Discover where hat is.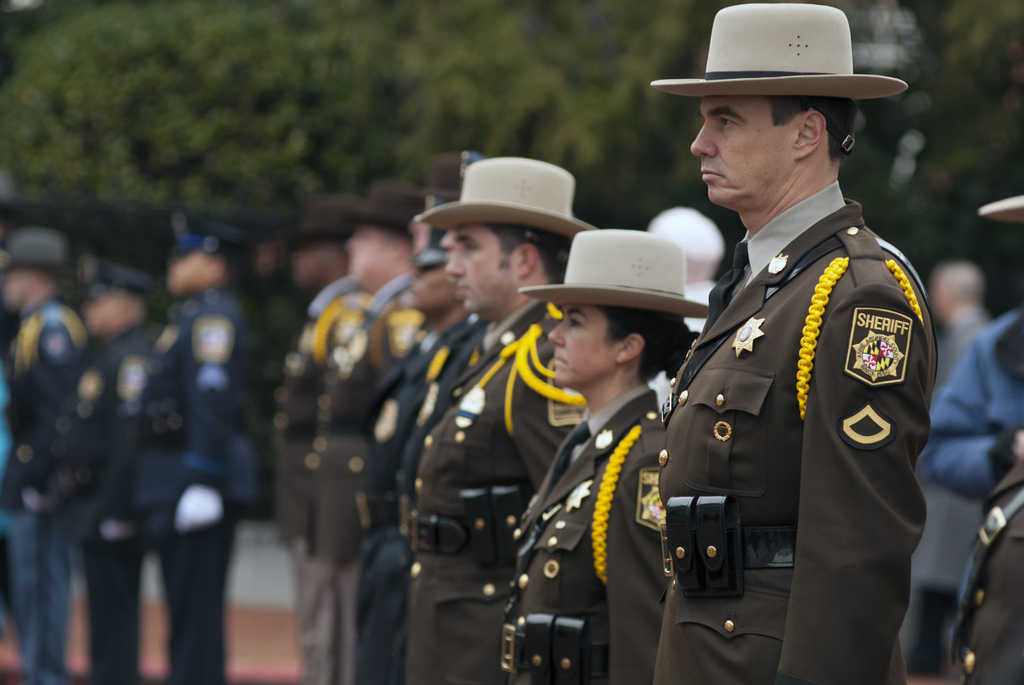
Discovered at box(348, 178, 426, 231).
